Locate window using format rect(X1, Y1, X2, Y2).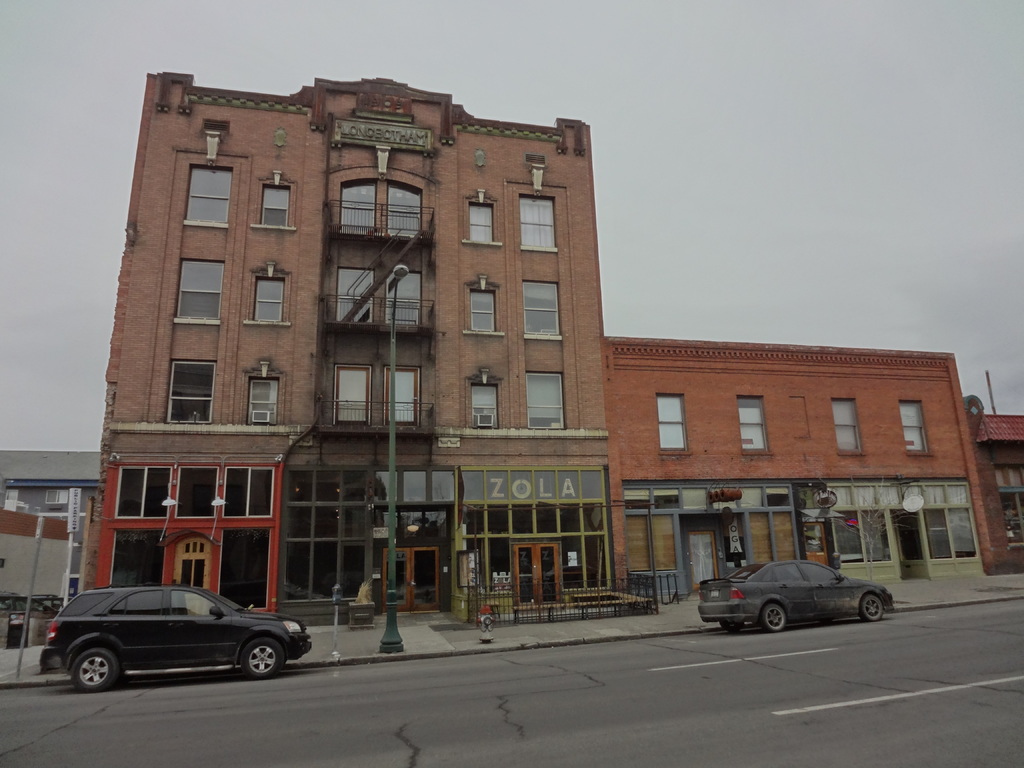
rect(463, 287, 506, 336).
